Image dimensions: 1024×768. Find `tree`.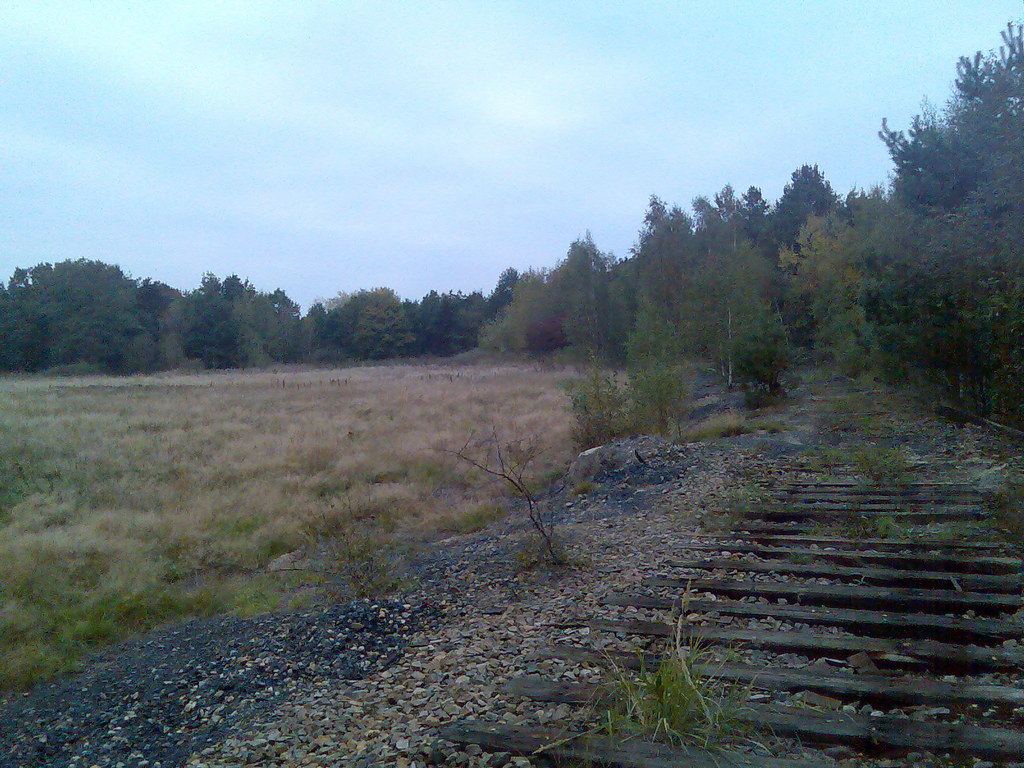
bbox(15, 241, 167, 369).
